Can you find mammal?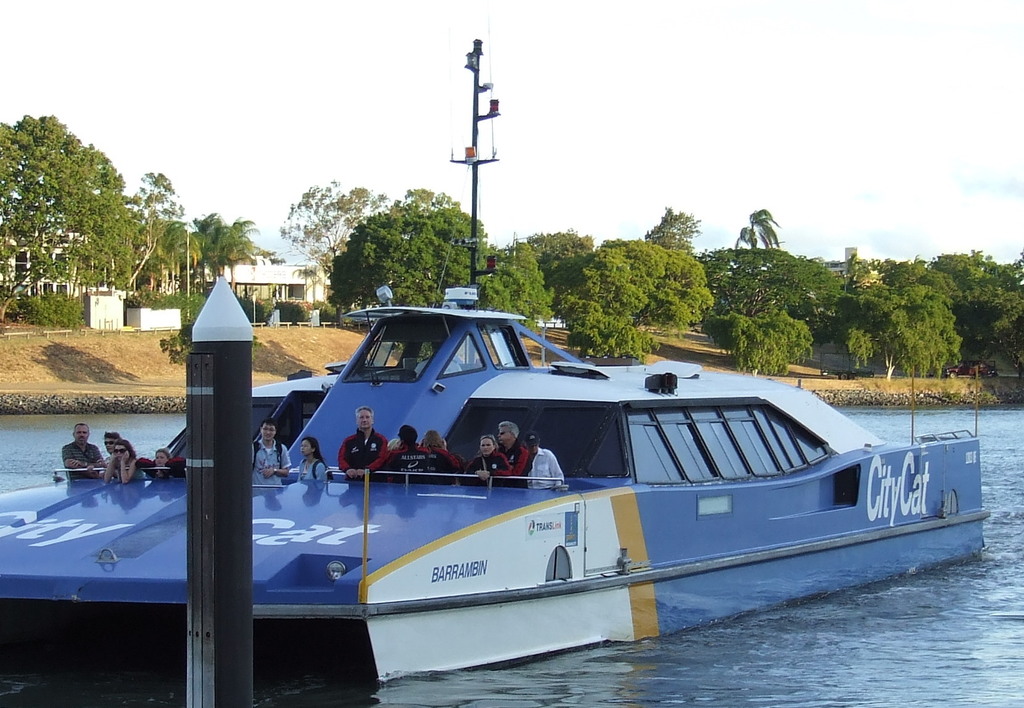
Yes, bounding box: l=101, t=427, r=120, b=456.
